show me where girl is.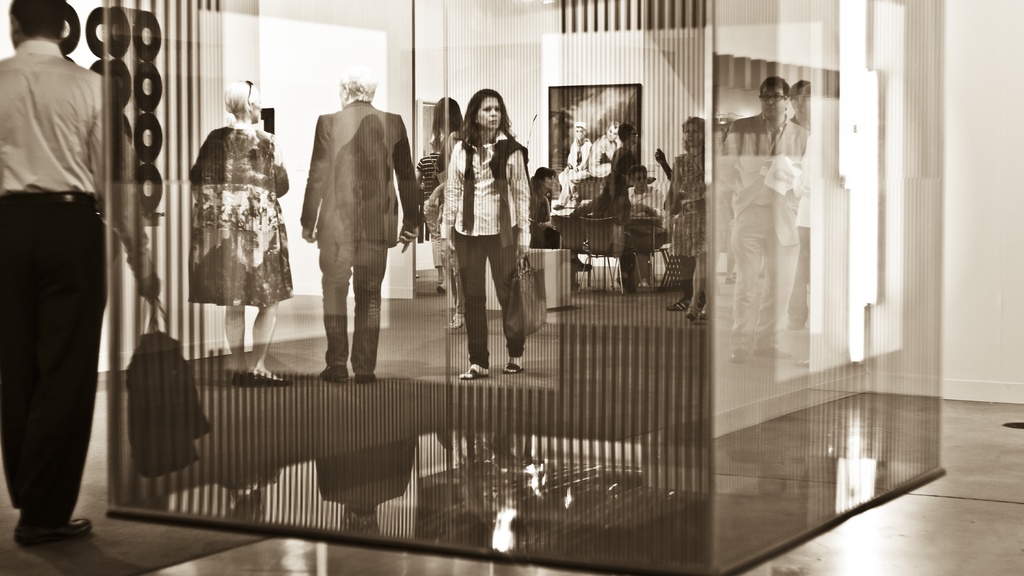
girl is at 668 116 707 317.
